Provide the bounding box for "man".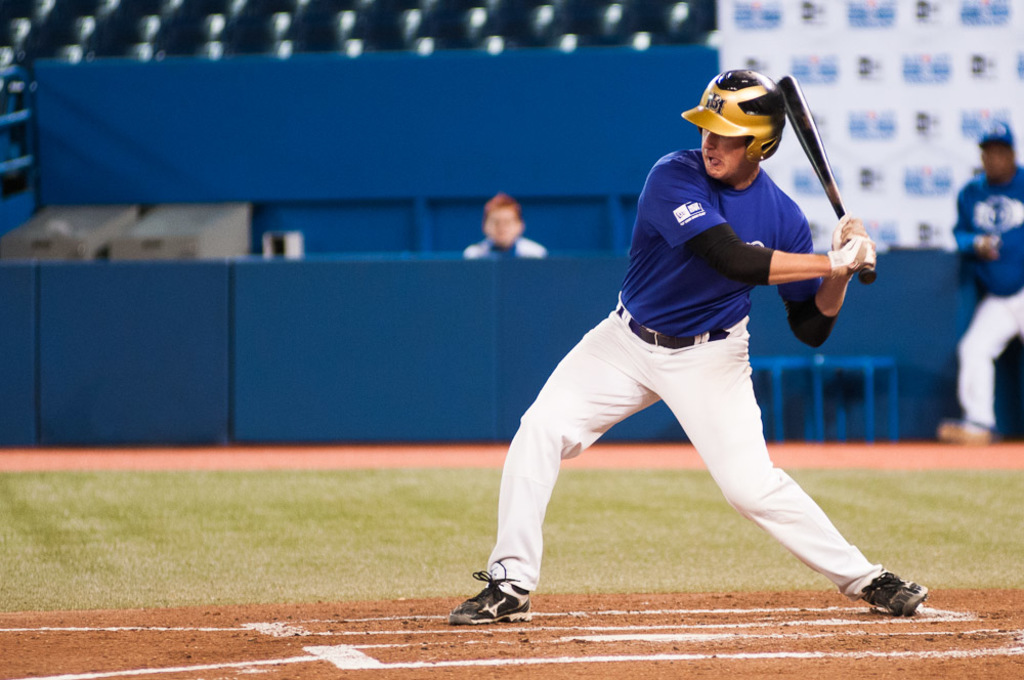
crop(476, 114, 904, 614).
